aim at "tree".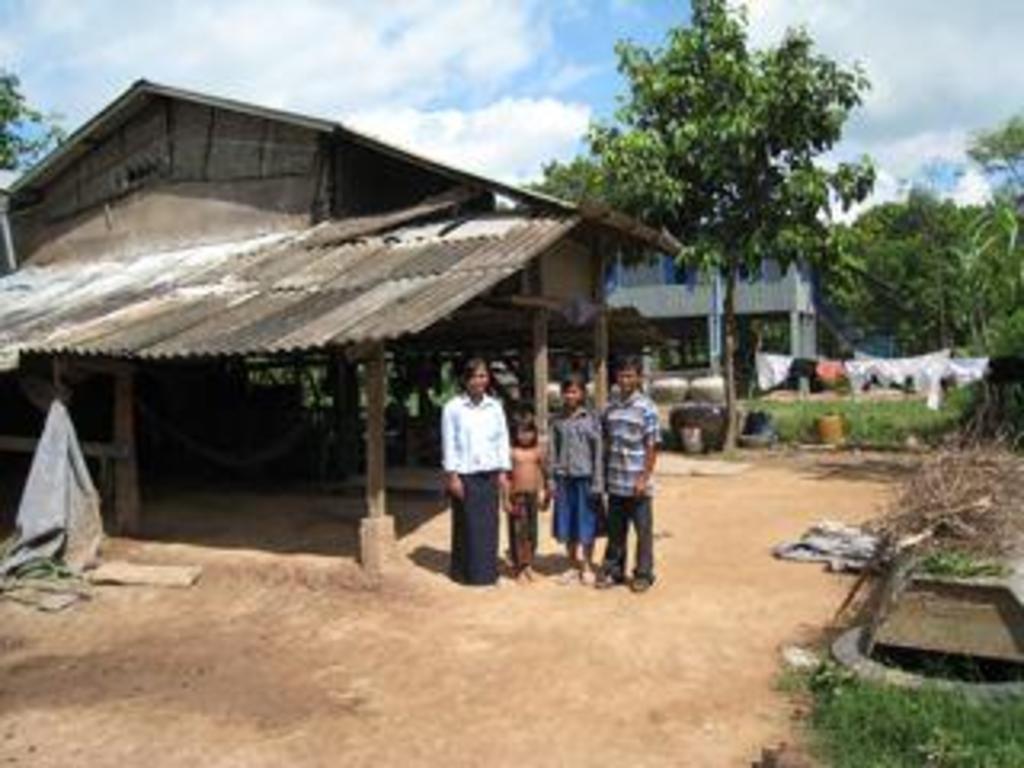
Aimed at bbox=[0, 70, 64, 173].
